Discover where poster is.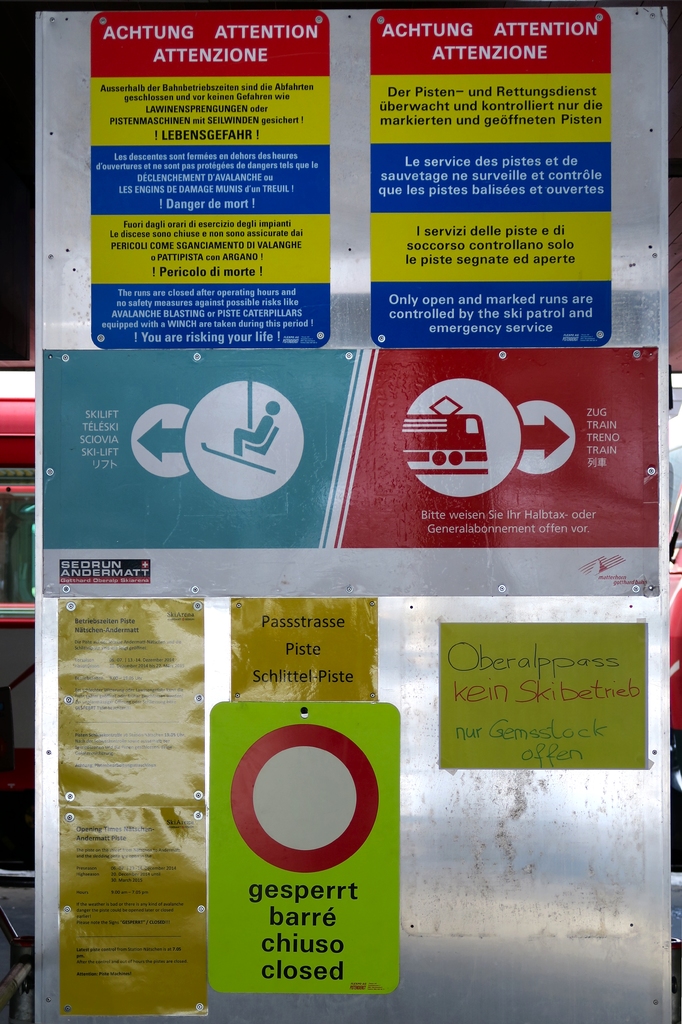
Discovered at locate(369, 6, 614, 351).
